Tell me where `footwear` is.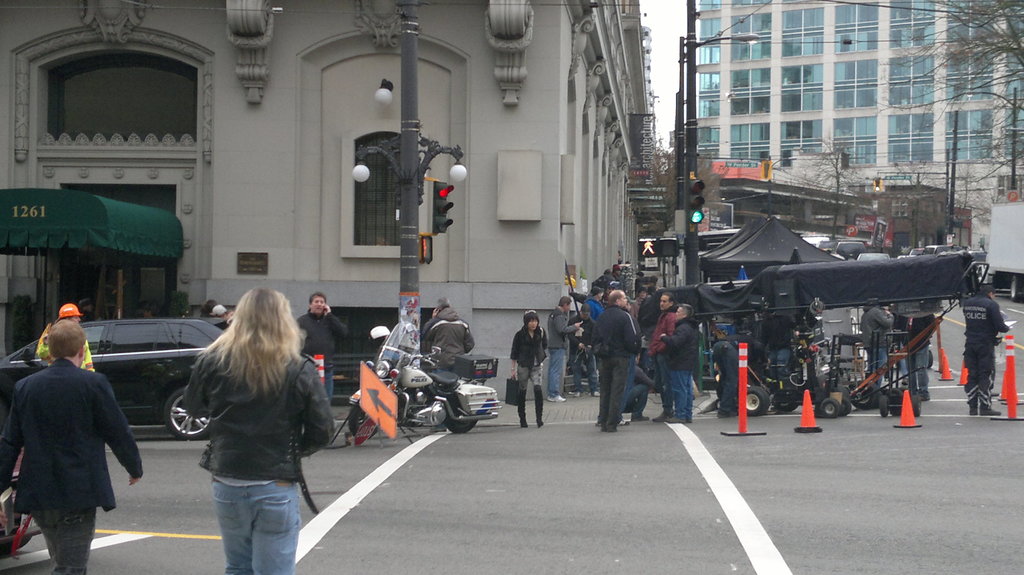
`footwear` is at l=548, t=392, r=564, b=401.
